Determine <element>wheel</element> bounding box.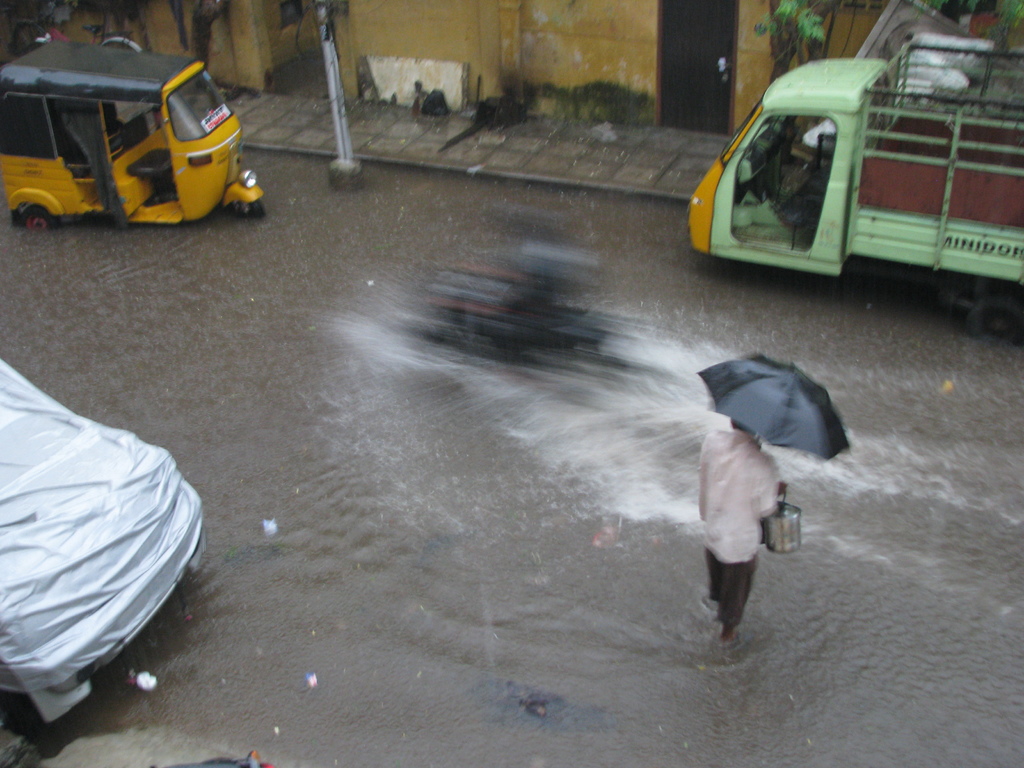
Determined: <region>20, 206, 59, 231</region>.
